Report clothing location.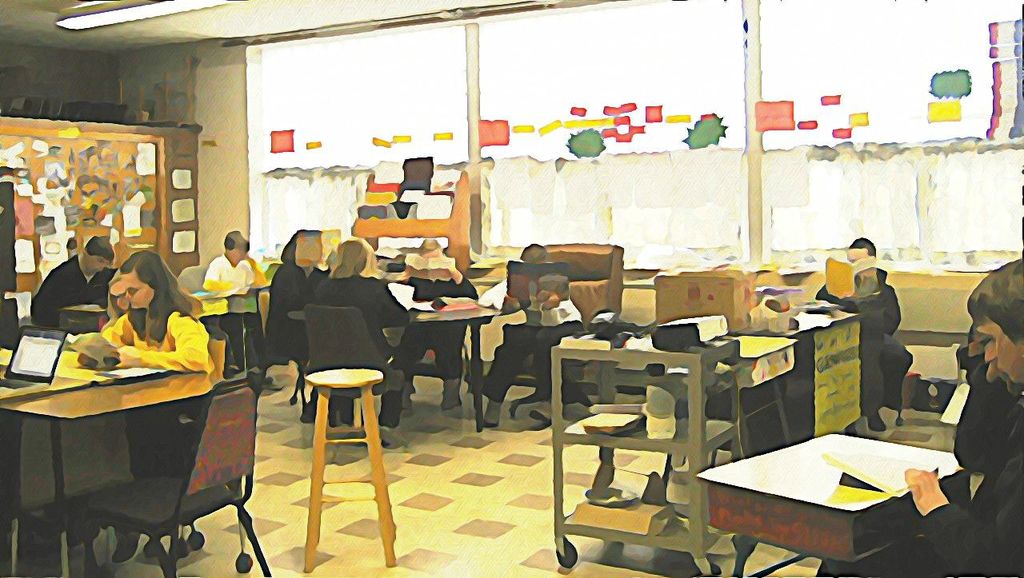
Report: box=[104, 313, 210, 369].
